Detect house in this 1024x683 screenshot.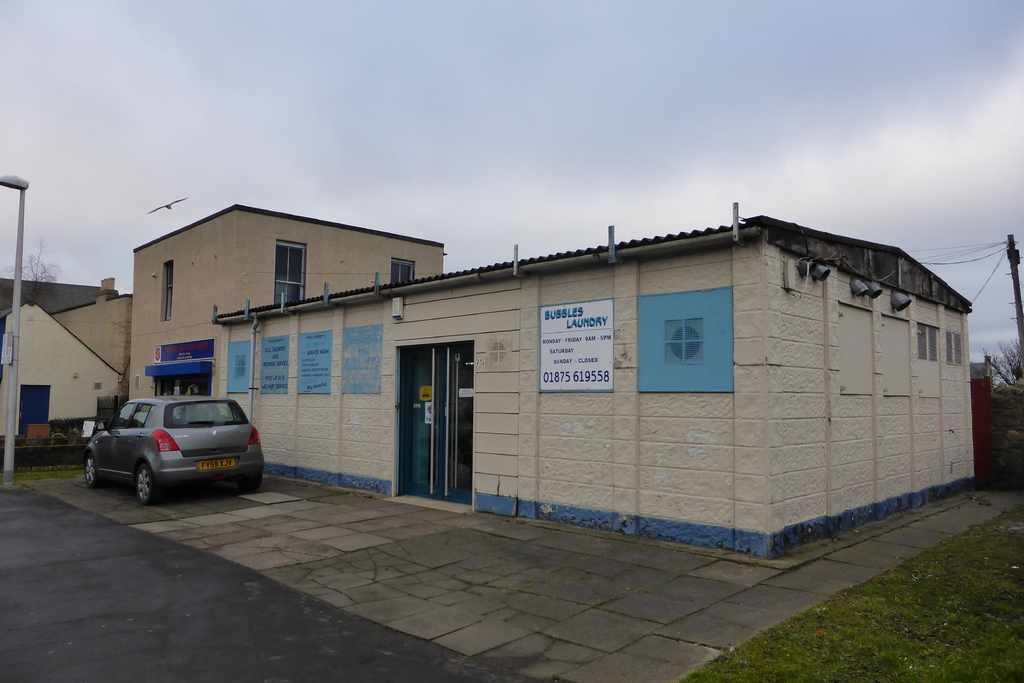
Detection: pyautogui.locateOnScreen(970, 353, 1001, 466).
